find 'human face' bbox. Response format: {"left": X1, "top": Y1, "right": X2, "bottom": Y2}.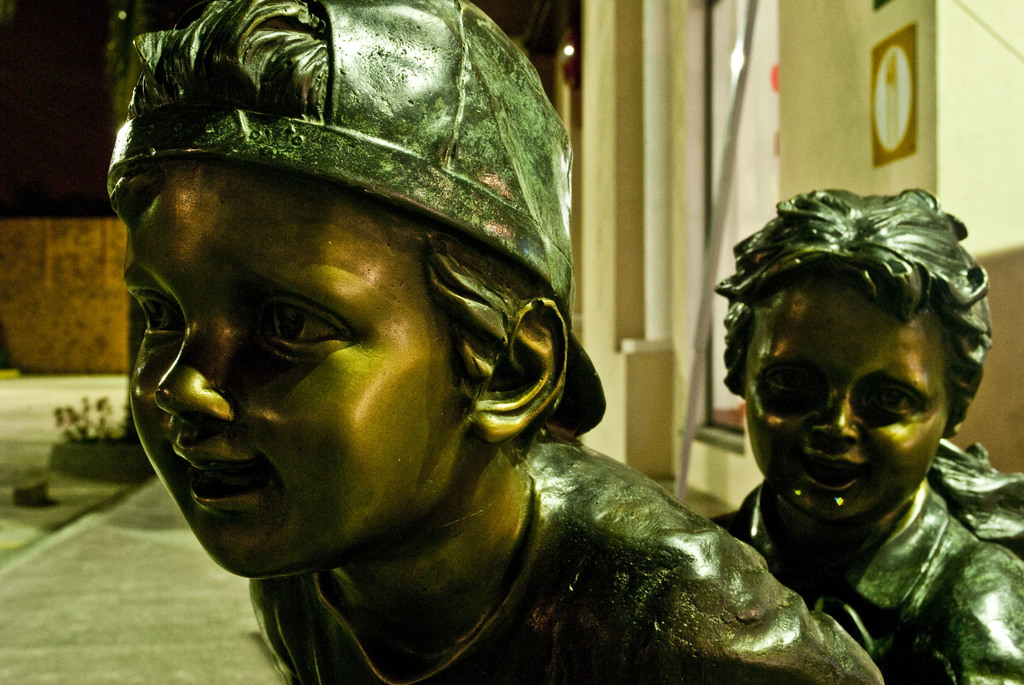
{"left": 744, "top": 282, "right": 945, "bottom": 521}.
